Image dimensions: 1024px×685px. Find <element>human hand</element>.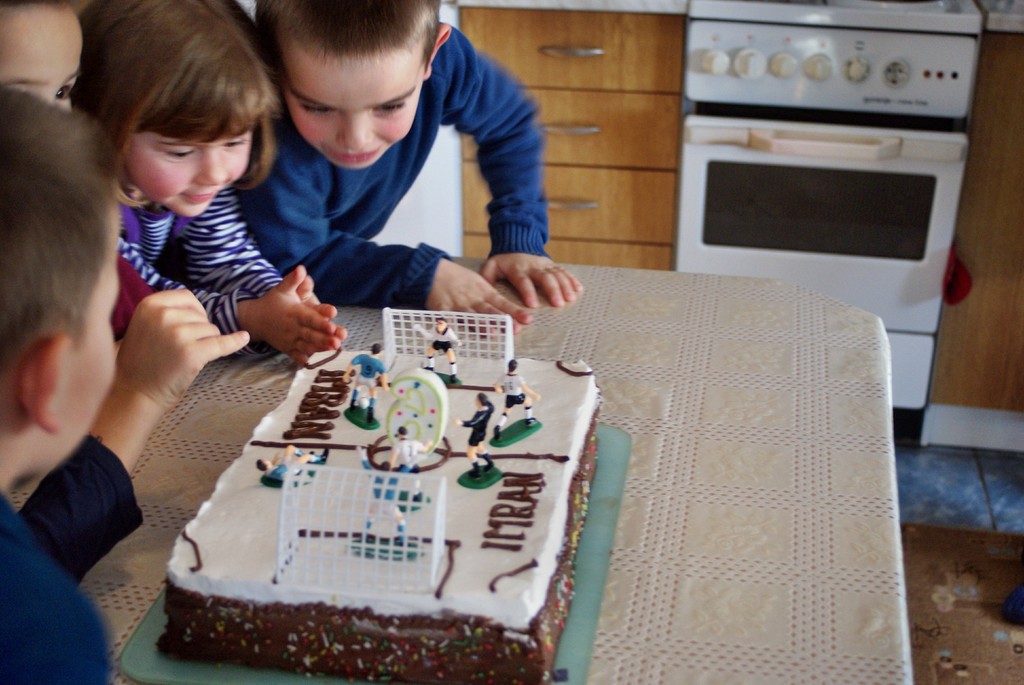
l=491, t=384, r=506, b=395.
